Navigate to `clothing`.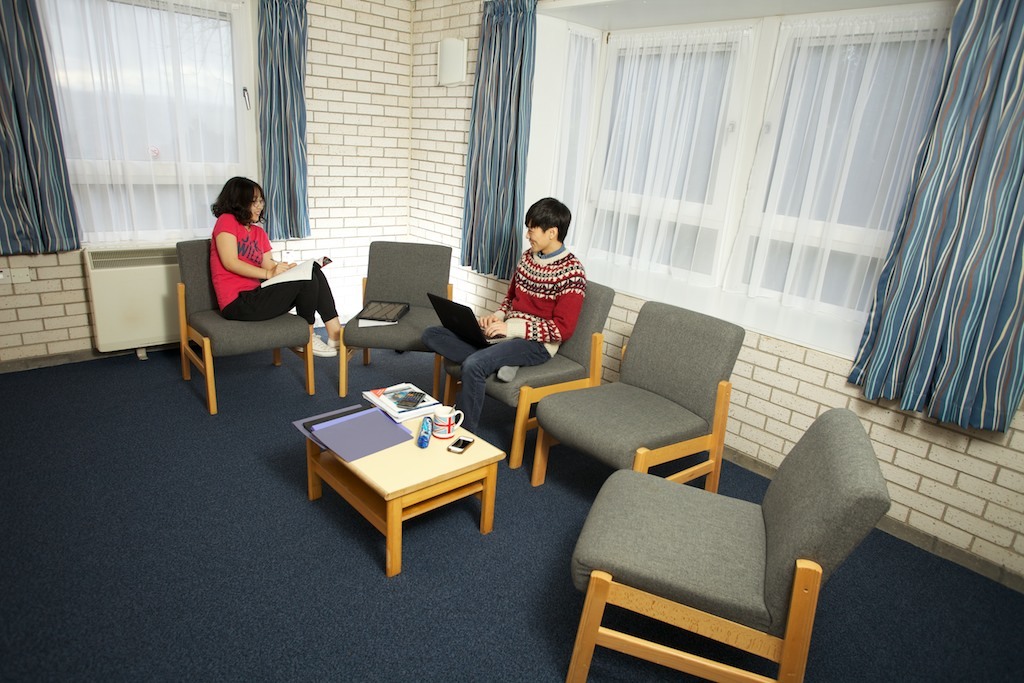
Navigation target: [423,244,586,435].
